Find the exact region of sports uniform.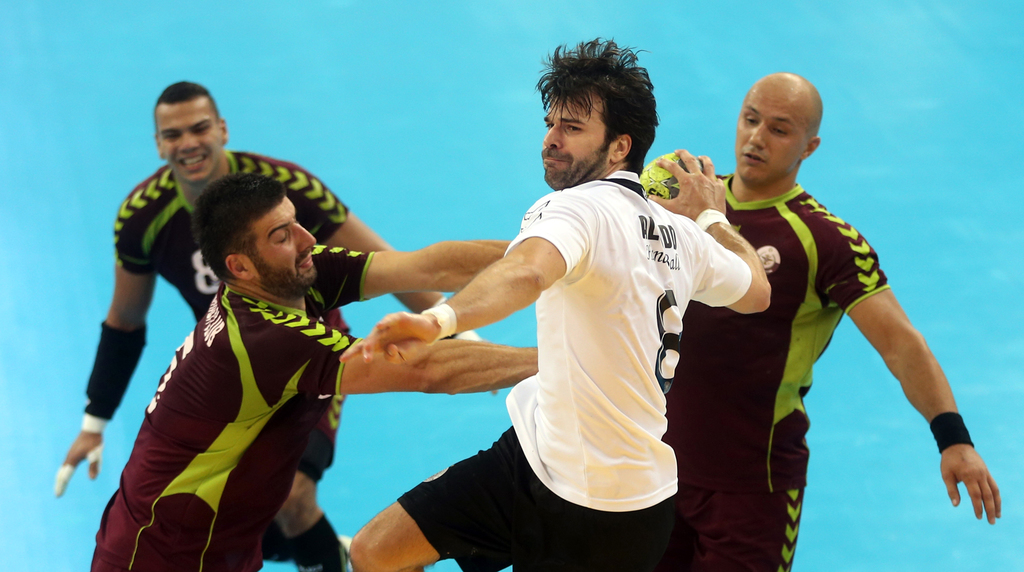
Exact region: [x1=665, y1=180, x2=896, y2=566].
